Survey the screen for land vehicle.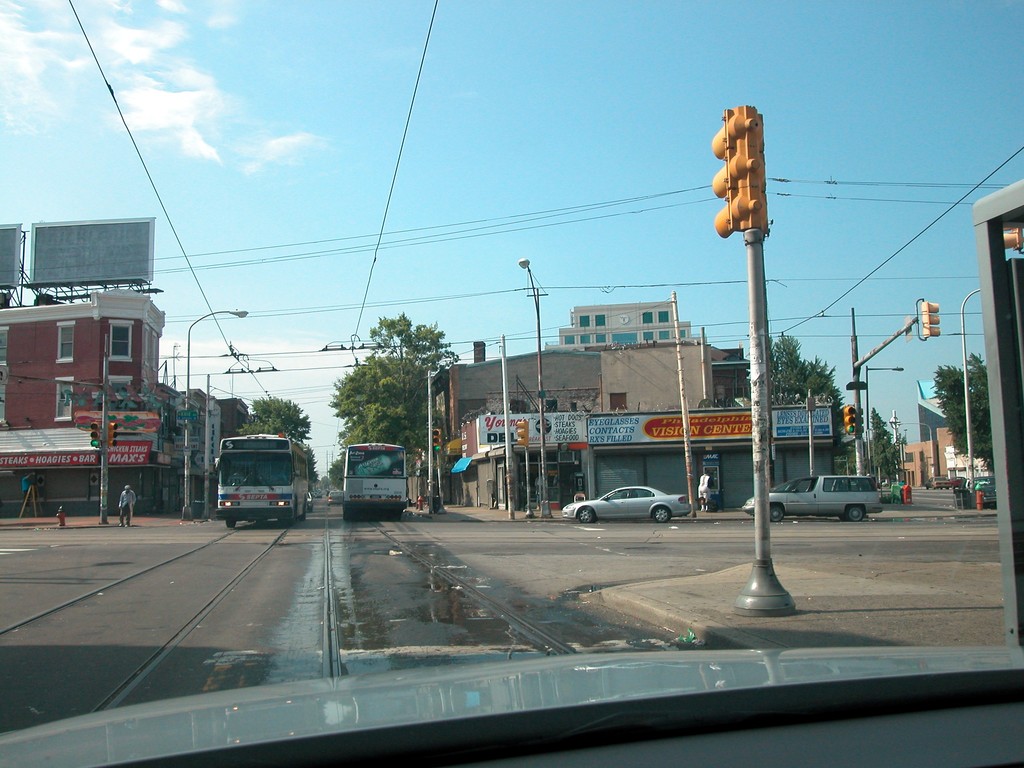
Survey found: select_region(559, 484, 691, 525).
